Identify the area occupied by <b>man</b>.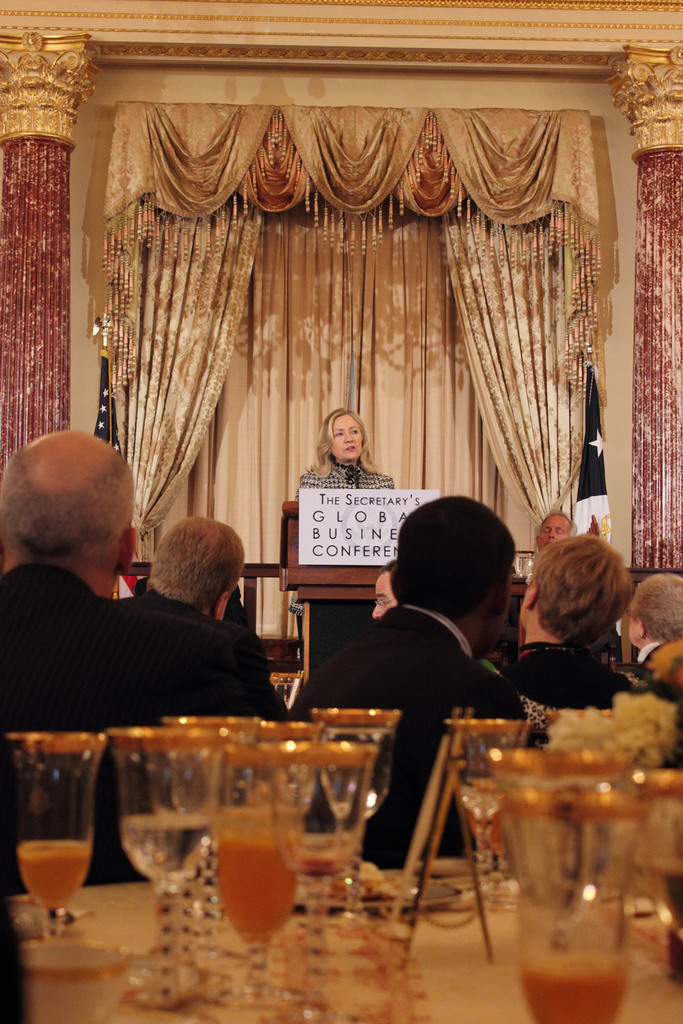
Area: box(534, 510, 576, 554).
